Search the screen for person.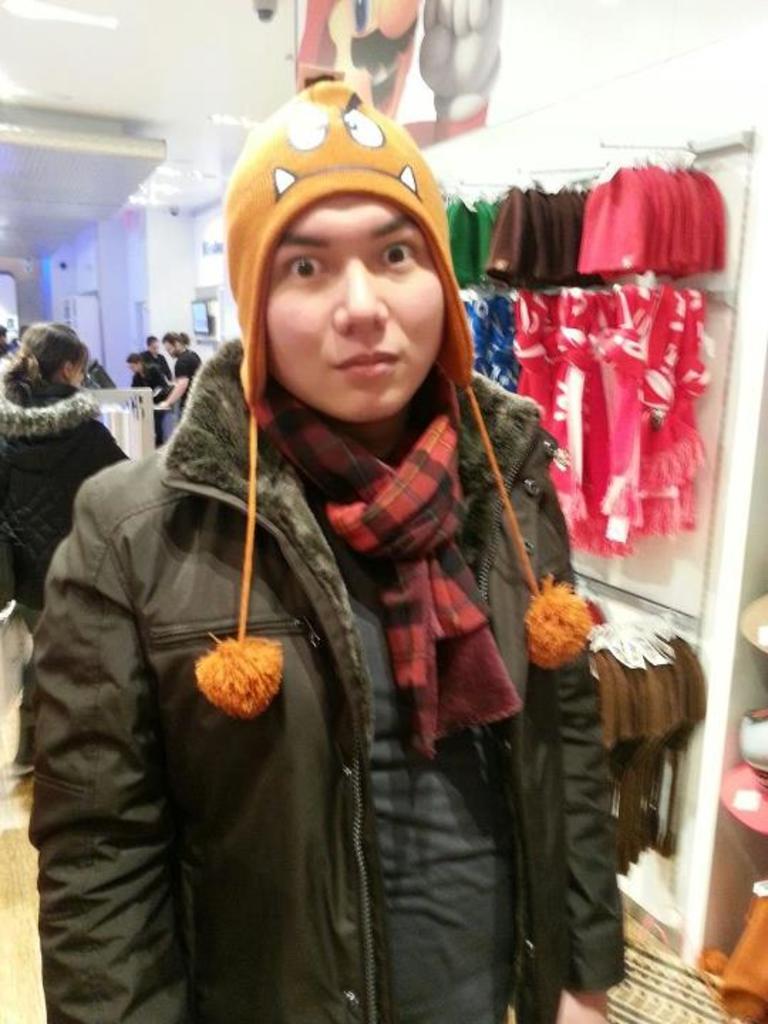
Found at Rect(135, 334, 169, 451).
